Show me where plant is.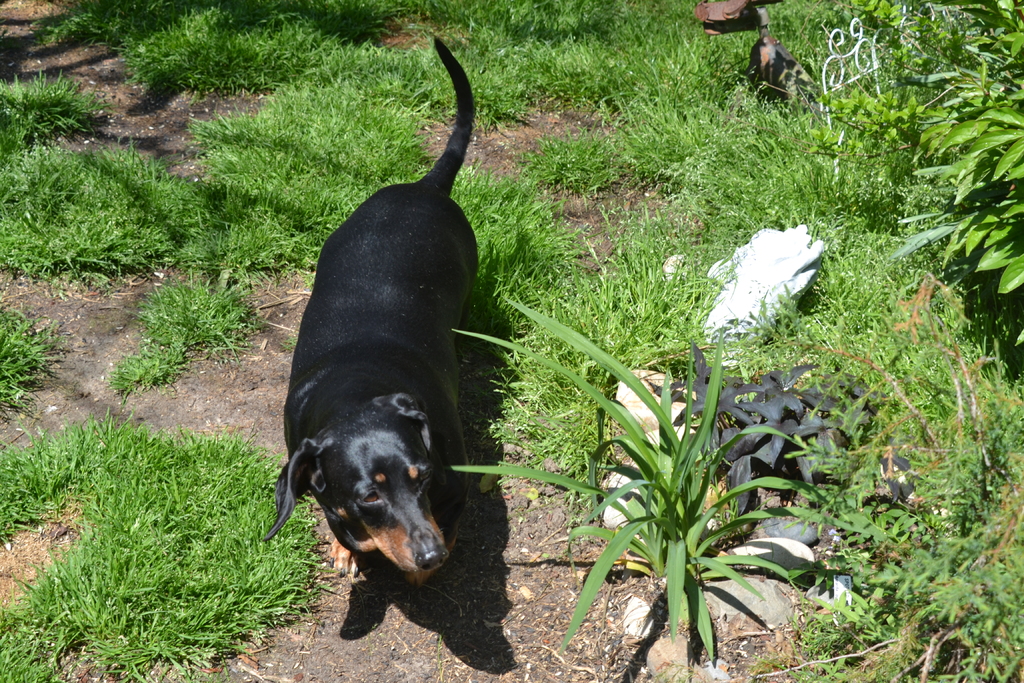
plant is at [0,63,119,142].
